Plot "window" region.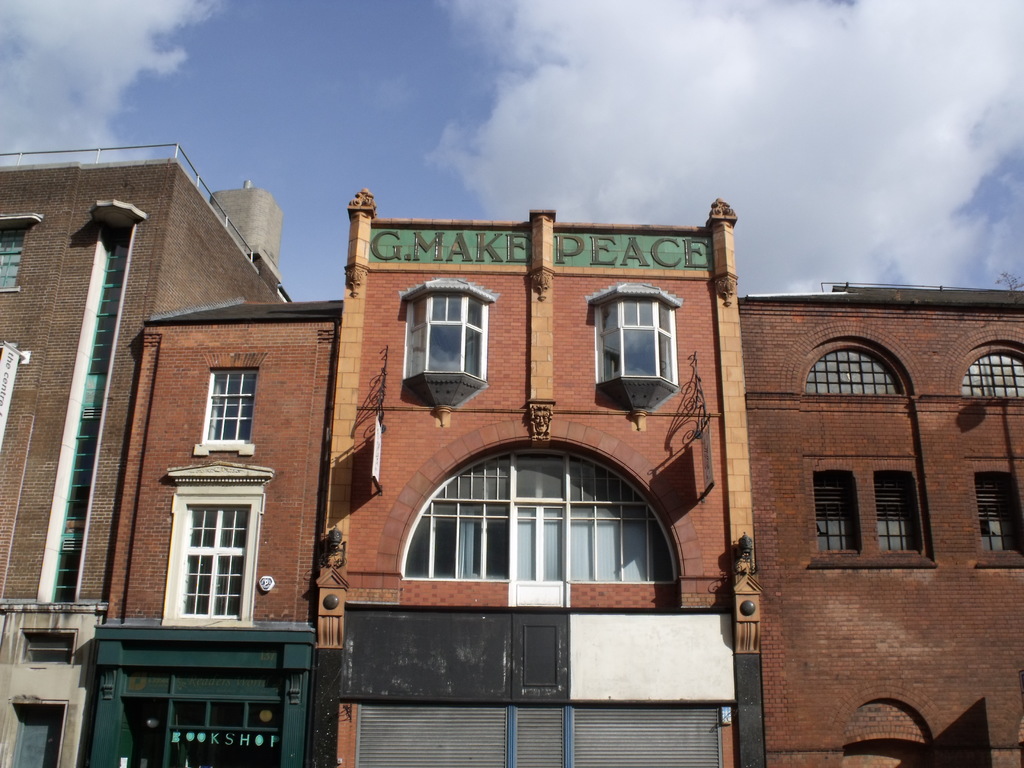
Plotted at crop(804, 347, 902, 396).
